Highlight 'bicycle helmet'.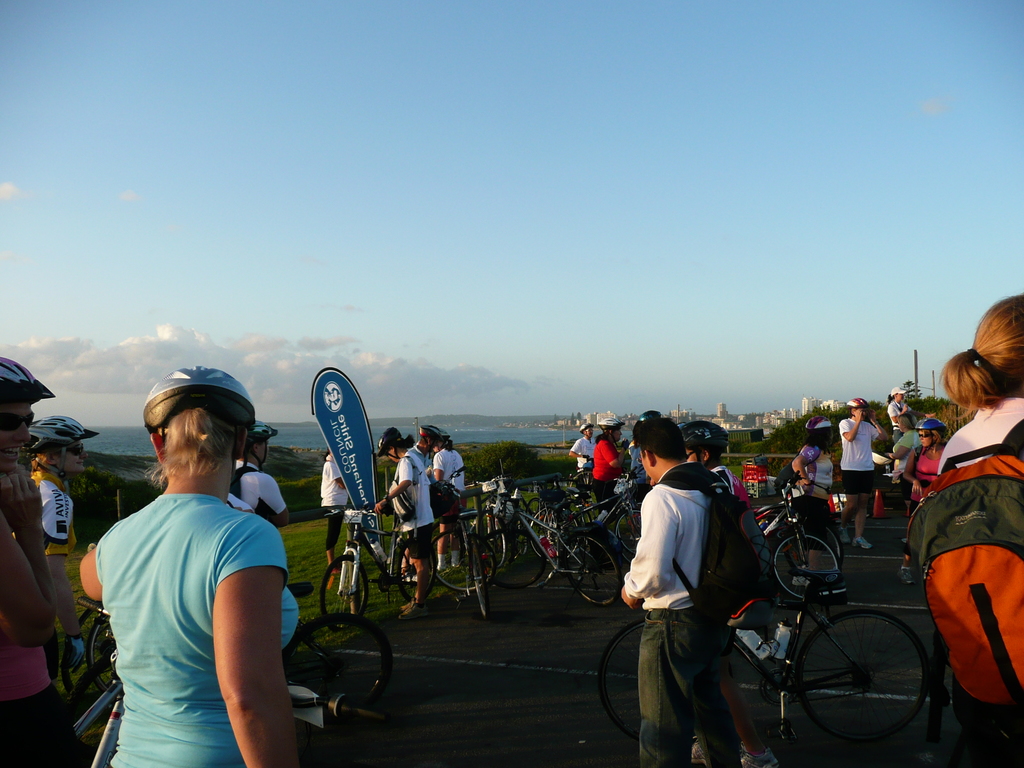
Highlighted region: [849,392,869,410].
